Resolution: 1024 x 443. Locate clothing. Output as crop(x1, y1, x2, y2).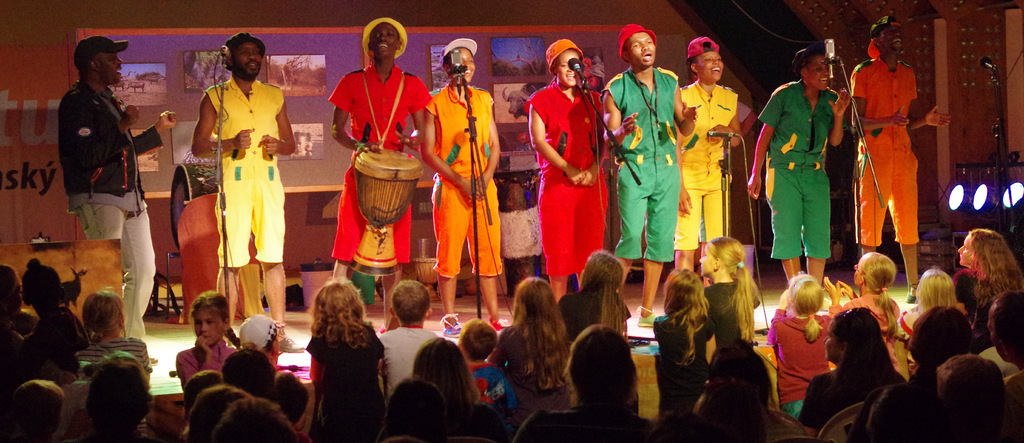
crop(459, 405, 527, 441).
